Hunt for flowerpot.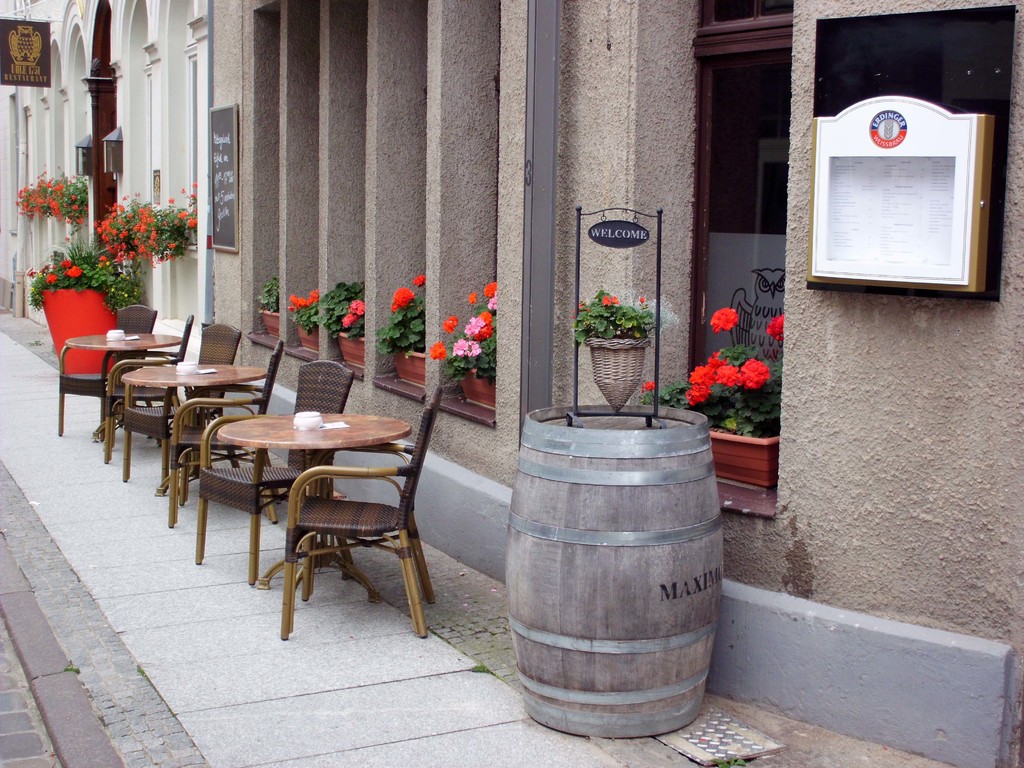
Hunted down at {"left": 392, "top": 346, "right": 426, "bottom": 387}.
